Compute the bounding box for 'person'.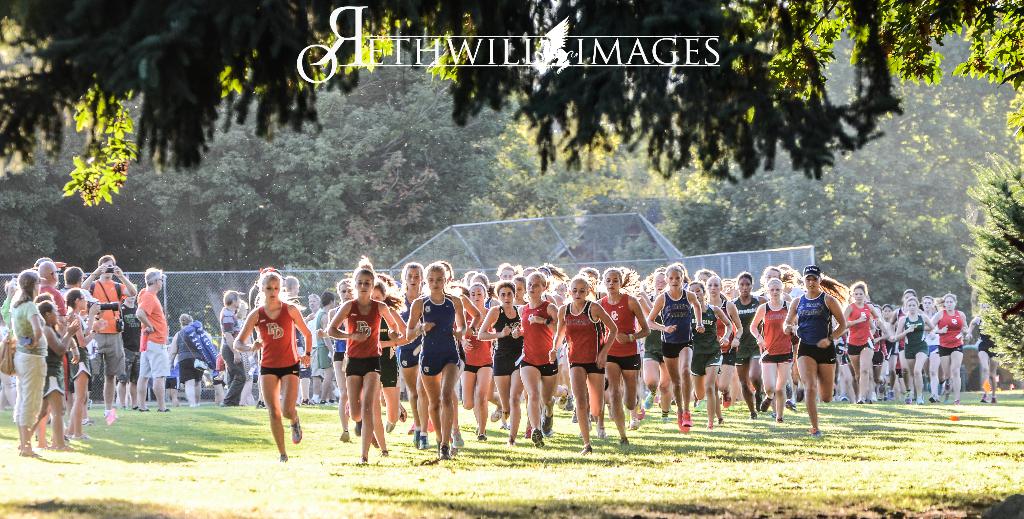
[left=780, top=268, right=830, bottom=400].
